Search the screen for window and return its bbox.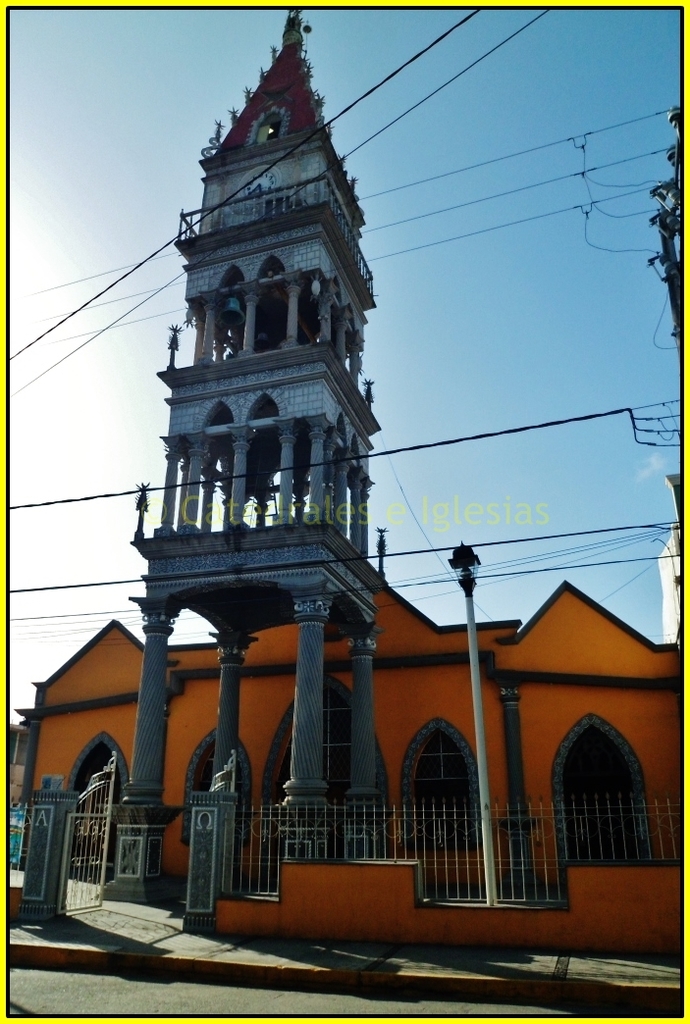
Found: (400, 716, 488, 852).
